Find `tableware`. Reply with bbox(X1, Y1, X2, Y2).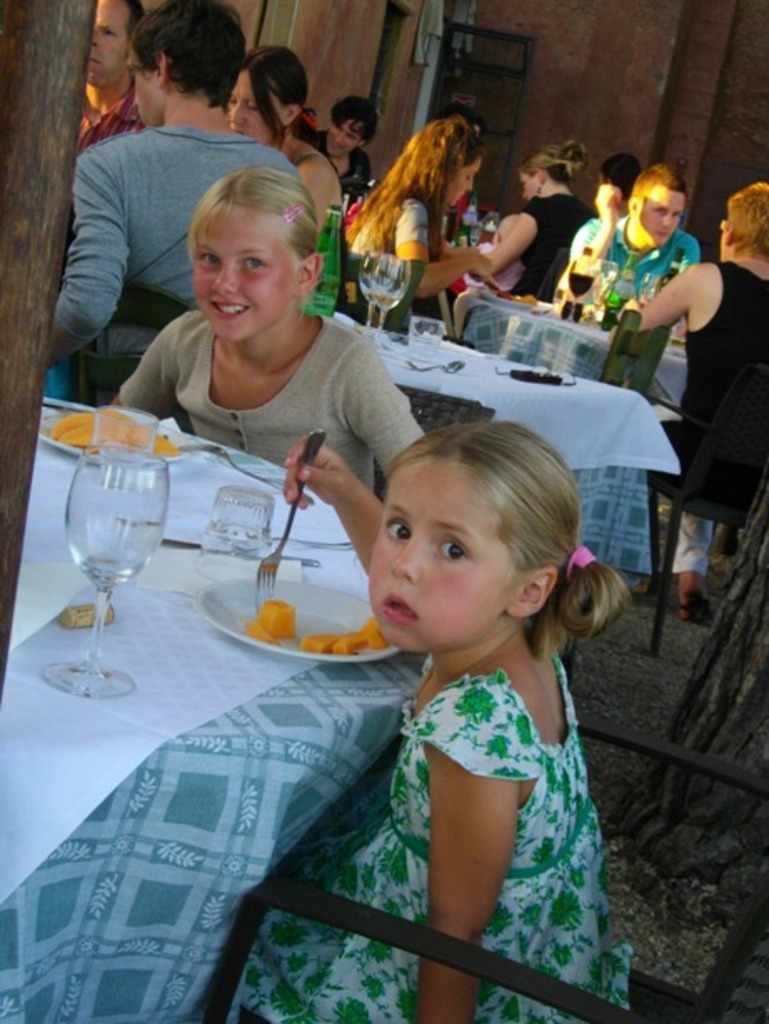
bbox(360, 248, 409, 352).
